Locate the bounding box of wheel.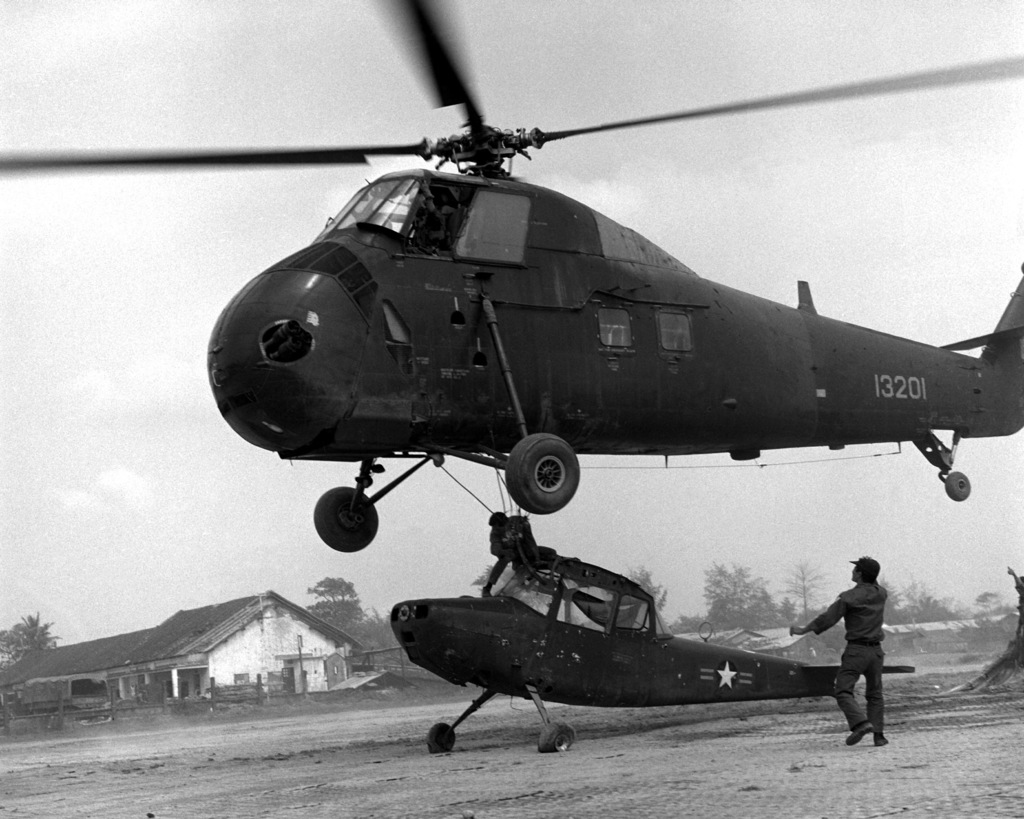
Bounding box: (430,723,455,754).
